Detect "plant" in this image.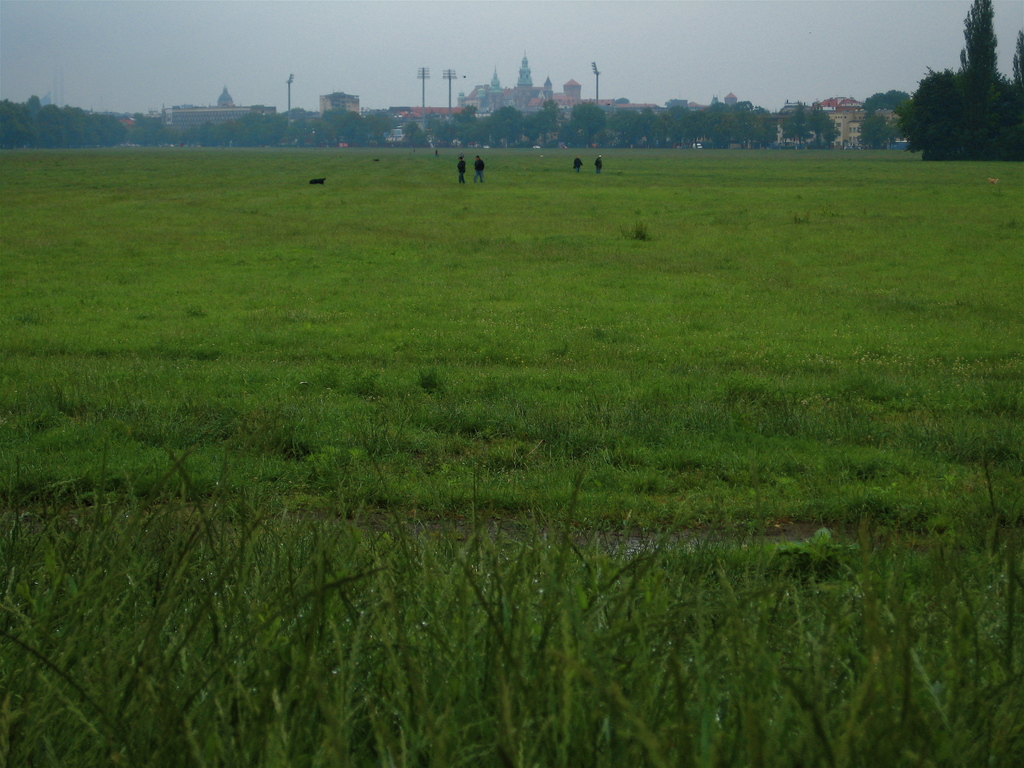
Detection: detection(0, 140, 1023, 767).
